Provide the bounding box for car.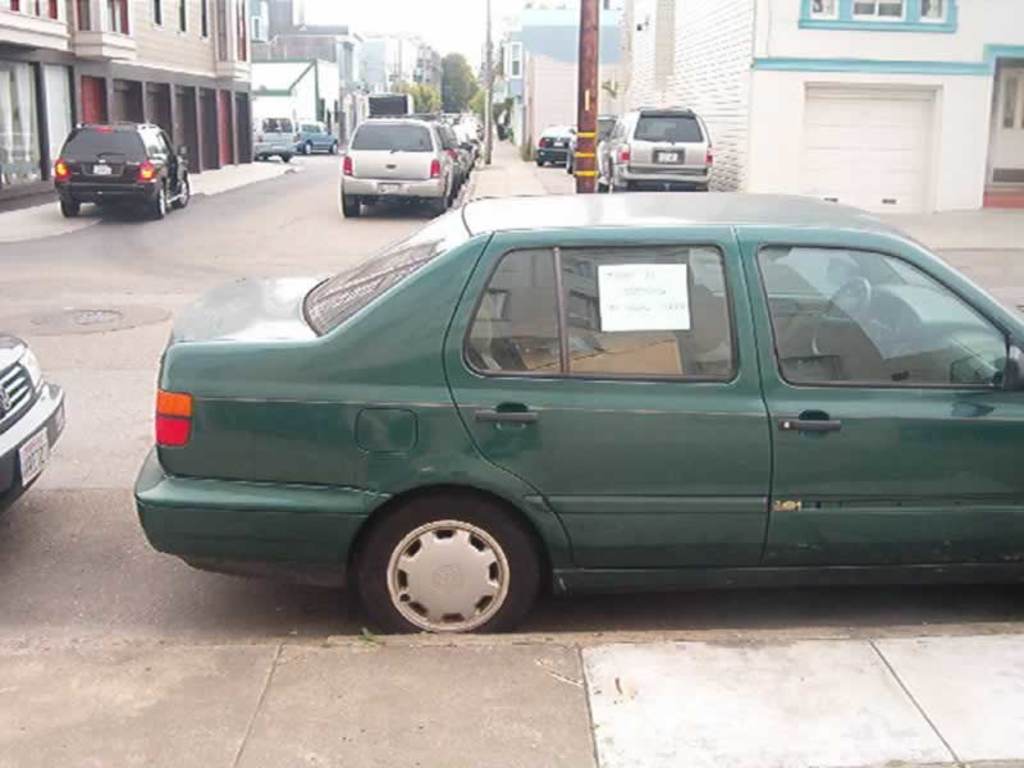
{"left": 570, "top": 116, "right": 611, "bottom": 172}.
